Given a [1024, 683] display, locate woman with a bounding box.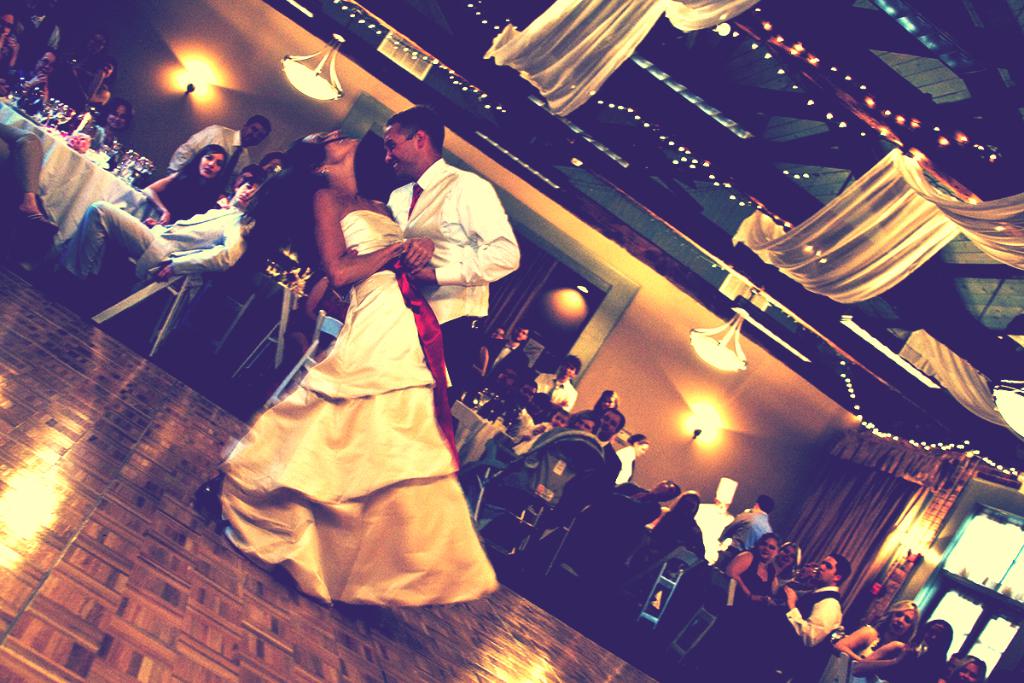
Located: BBox(835, 599, 918, 662).
